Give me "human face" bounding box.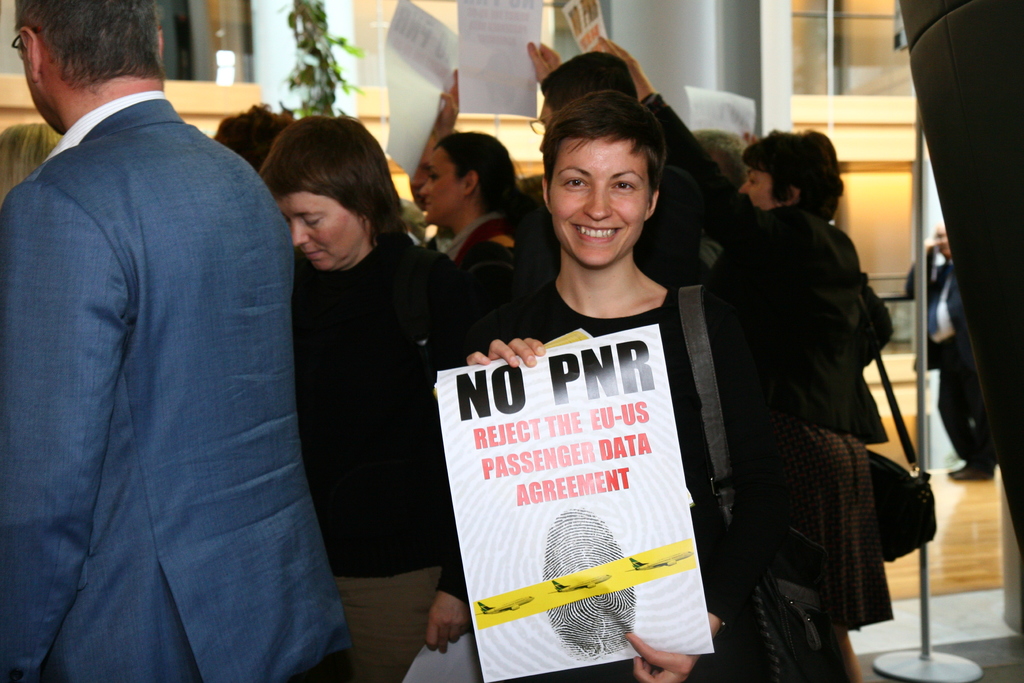
bbox=(14, 22, 63, 120).
